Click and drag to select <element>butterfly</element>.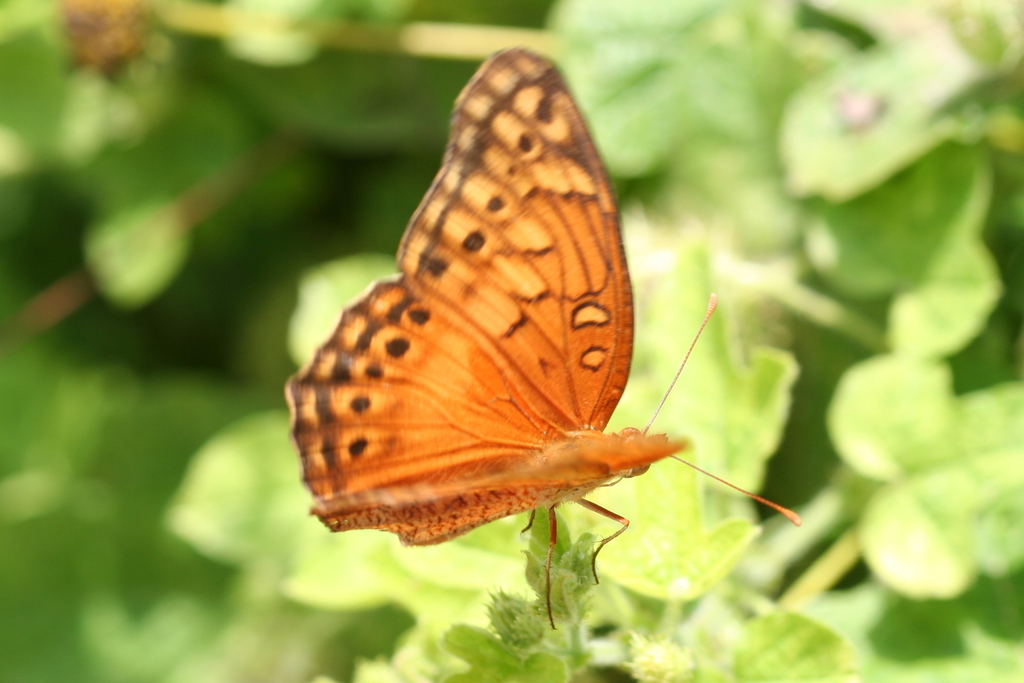
Selection: 284 42 805 628.
